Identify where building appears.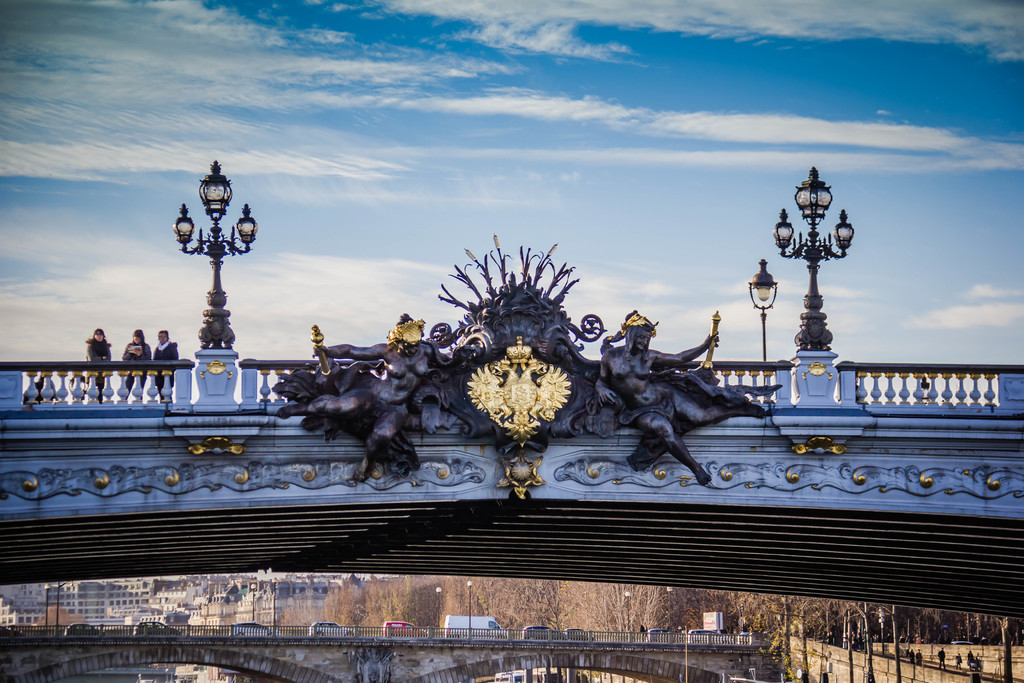
Appears at <region>0, 167, 1023, 682</region>.
